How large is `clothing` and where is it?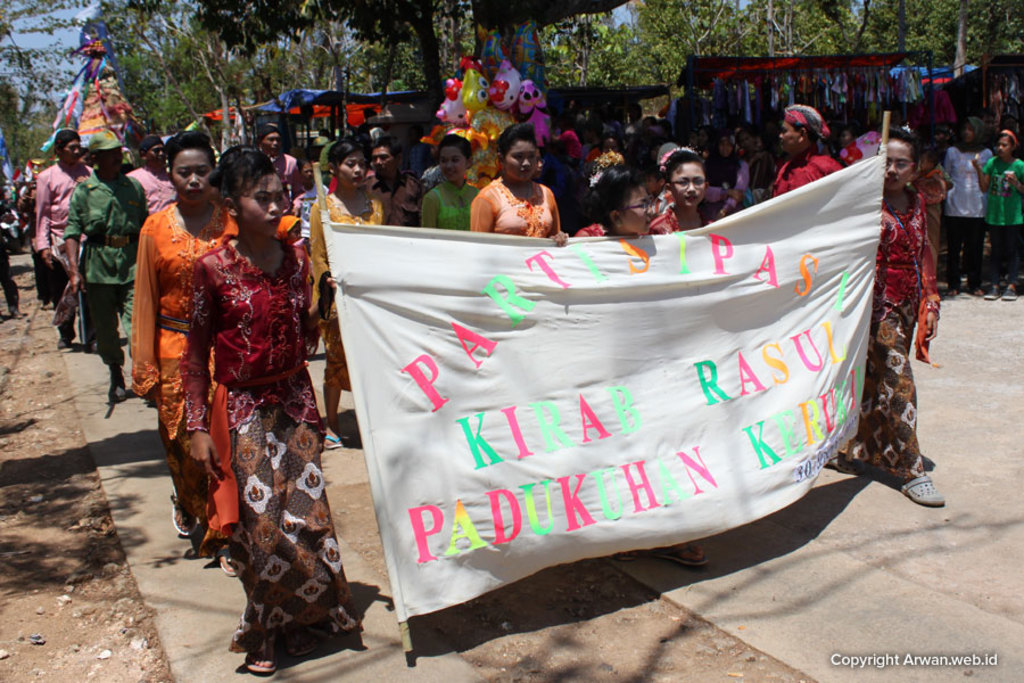
Bounding box: 558:129:580:170.
